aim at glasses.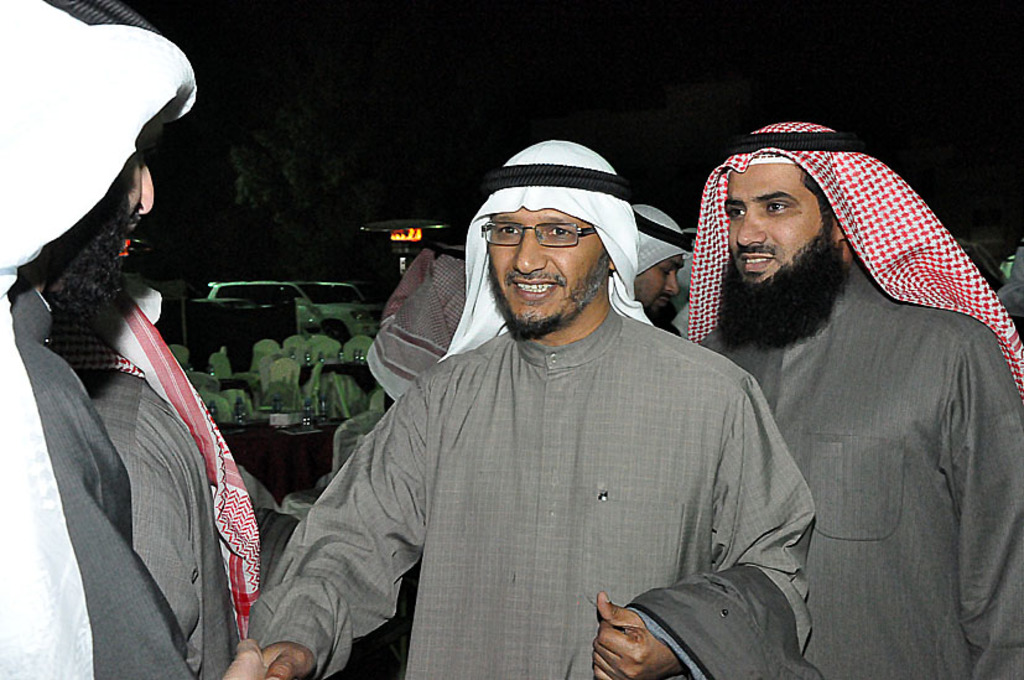
Aimed at left=477, top=218, right=602, bottom=249.
